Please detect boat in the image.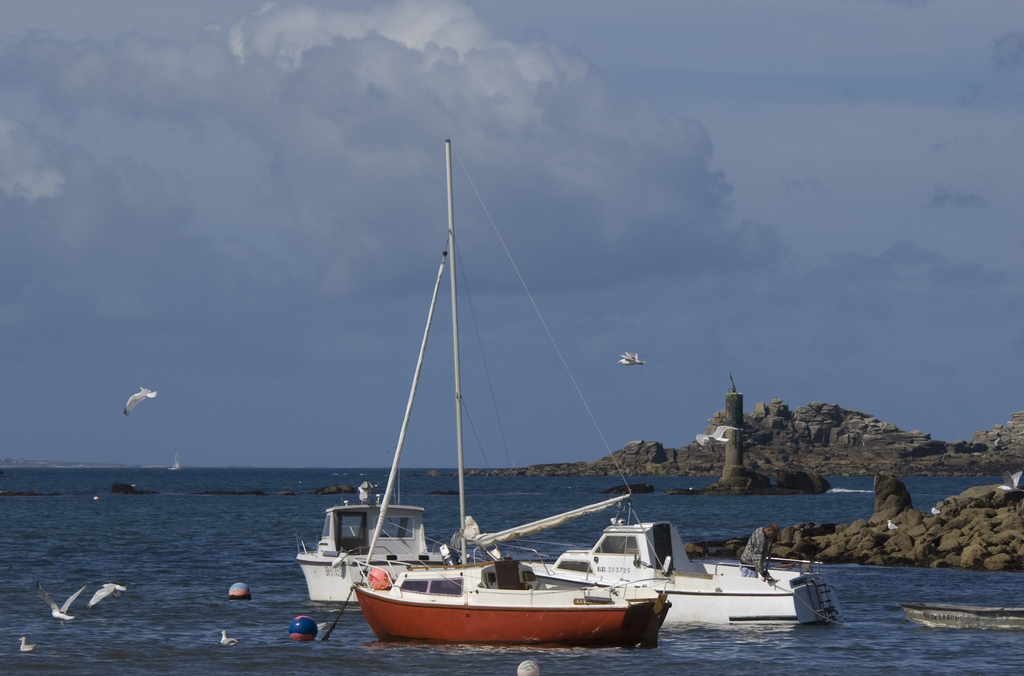
(x1=516, y1=504, x2=844, y2=625).
